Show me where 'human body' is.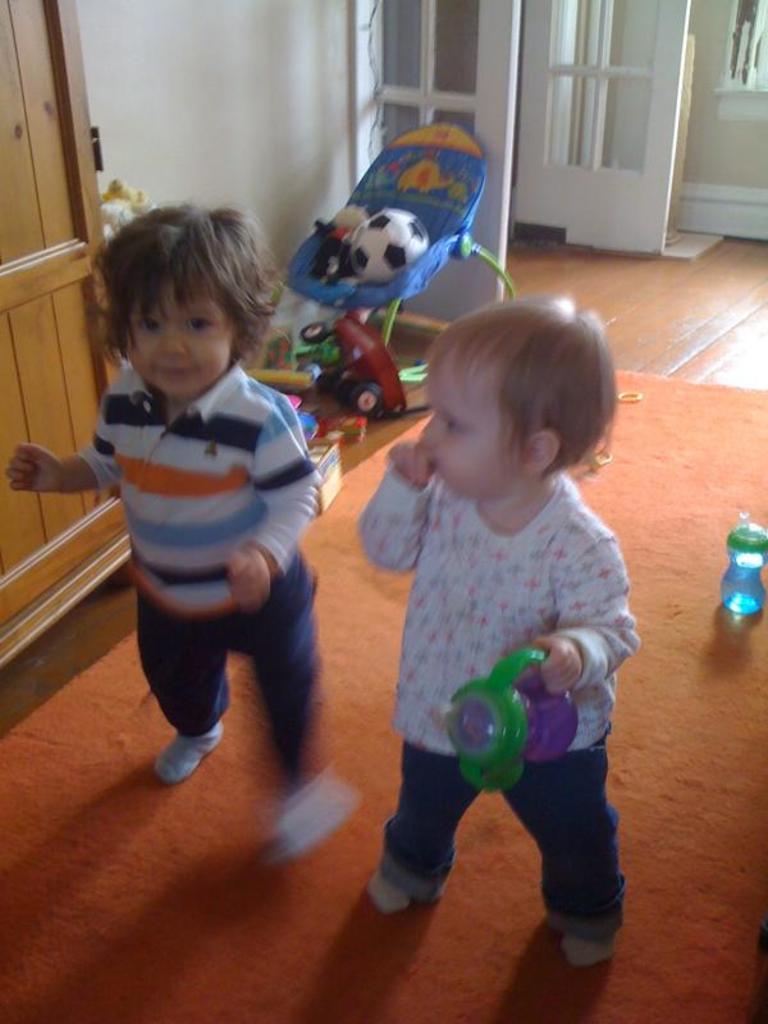
'human body' is at [361, 340, 648, 950].
